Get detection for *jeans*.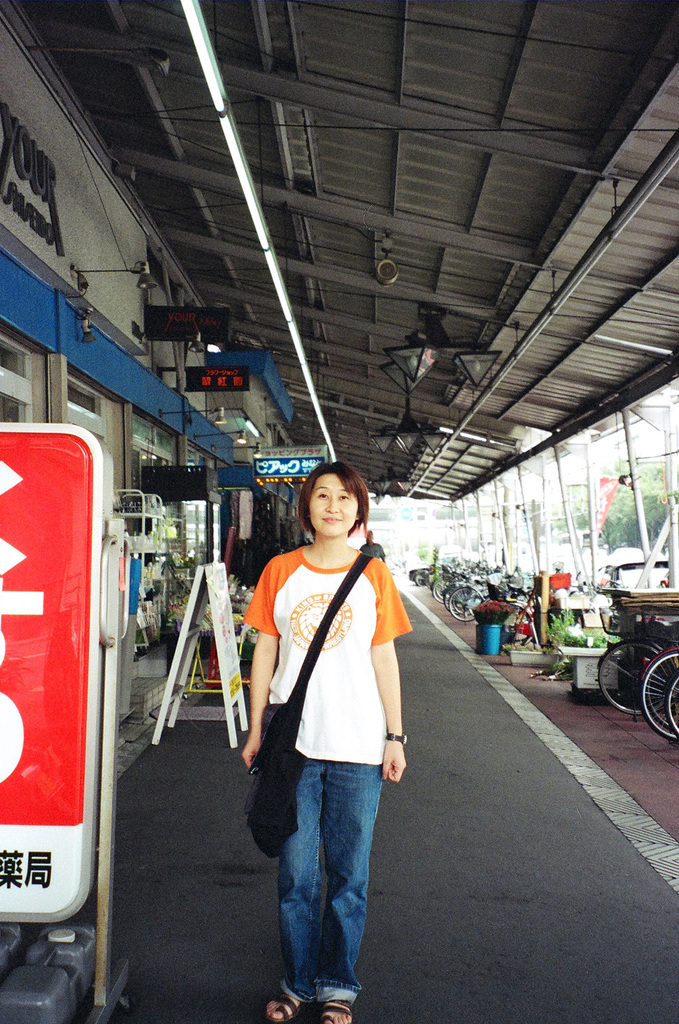
Detection: BBox(258, 759, 388, 1012).
